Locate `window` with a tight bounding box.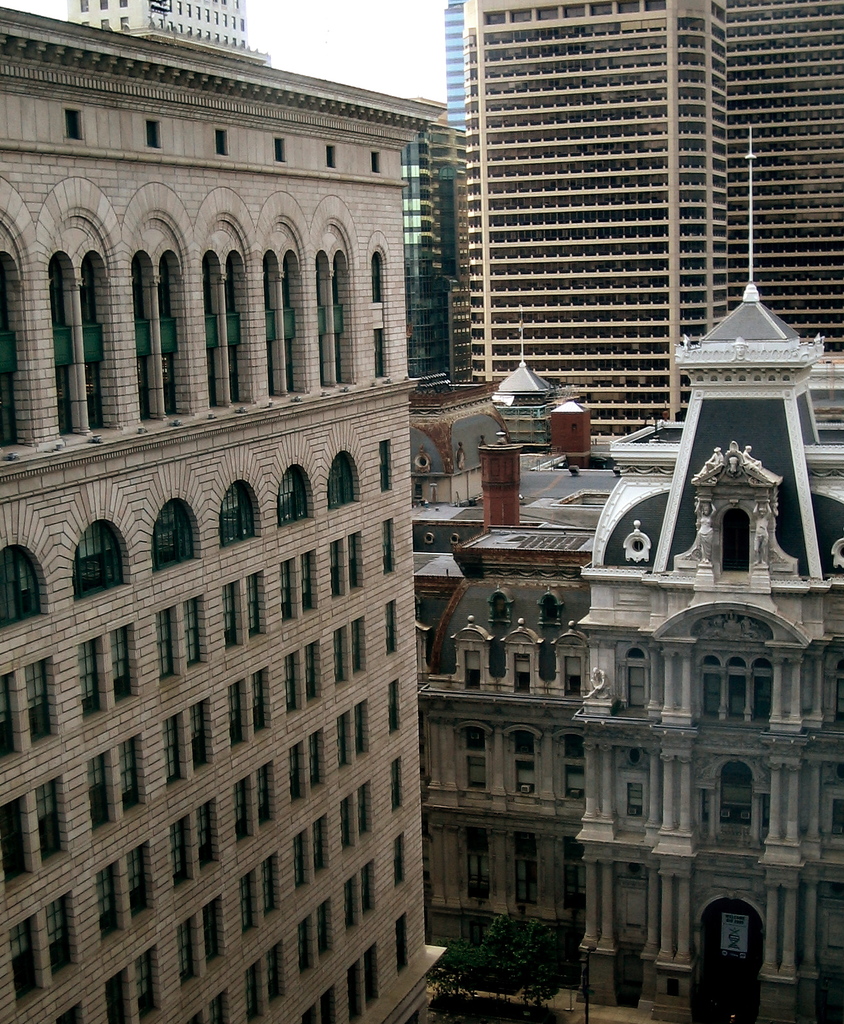
{"x1": 42, "y1": 895, "x2": 75, "y2": 974}.
